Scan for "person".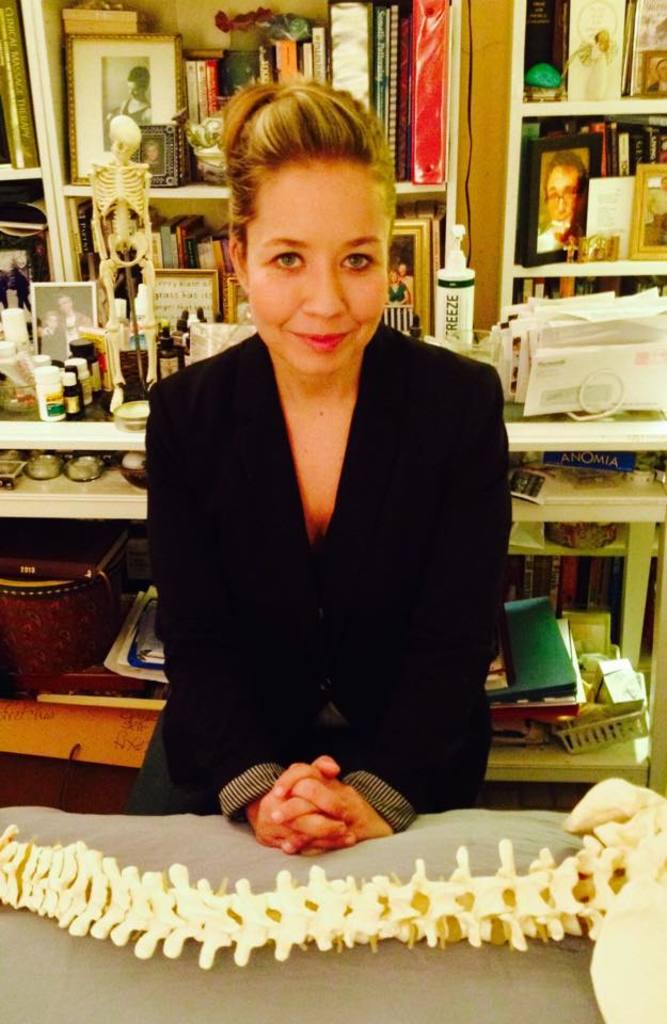
Scan result: 109 108 523 874.
